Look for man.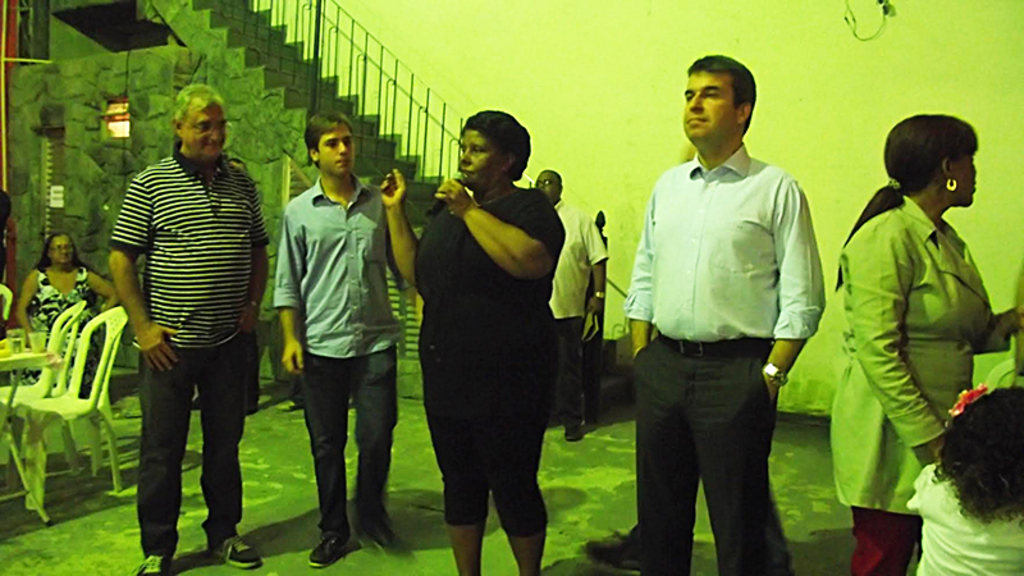
Found: (left=271, top=113, right=408, bottom=566).
